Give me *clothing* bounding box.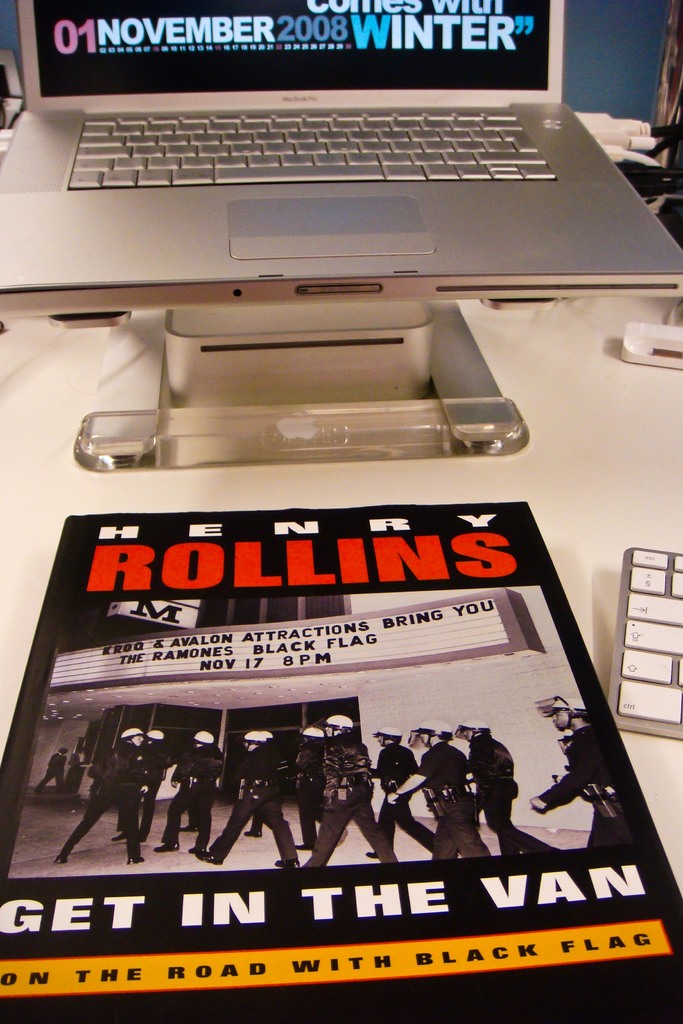
bbox=[284, 735, 405, 872].
